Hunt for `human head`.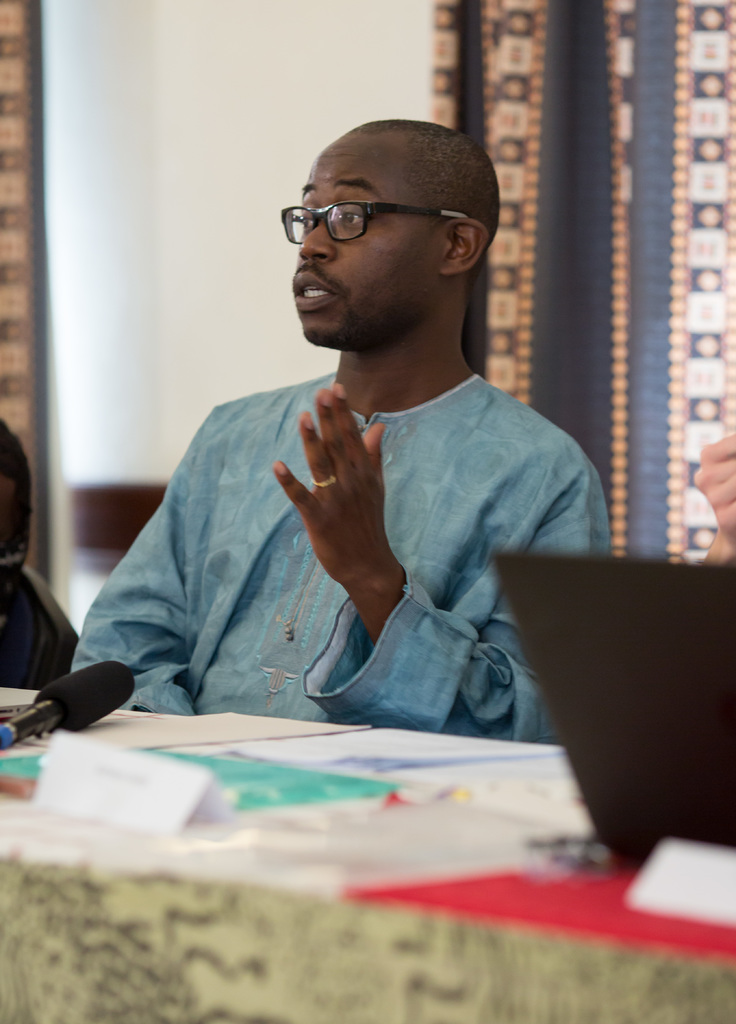
Hunted down at box=[273, 109, 511, 342].
